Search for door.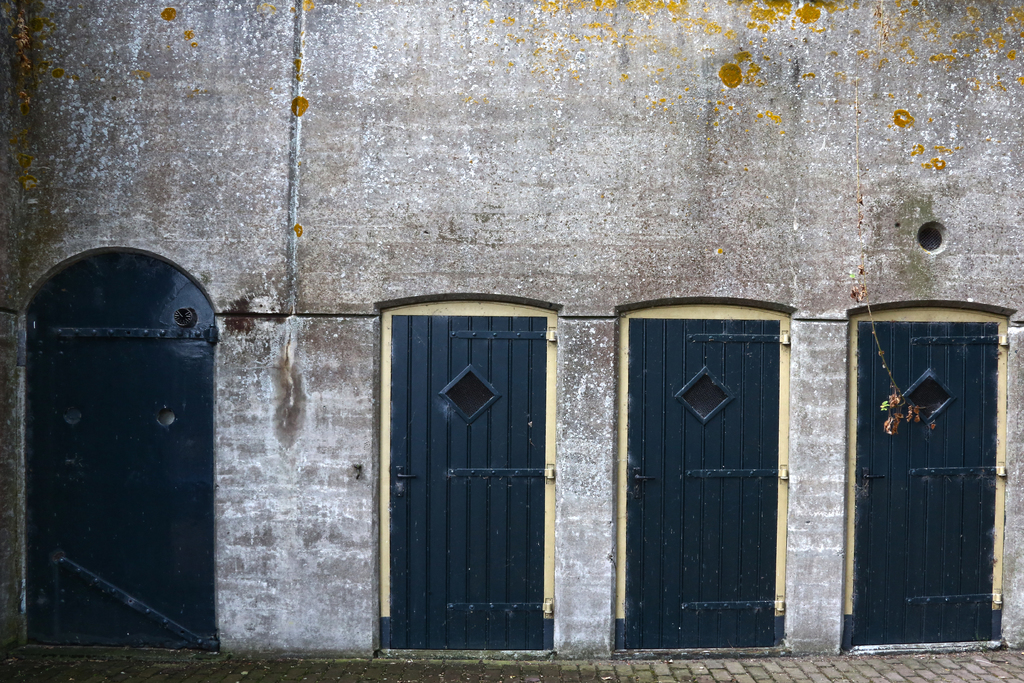
Found at pyautogui.locateOnScreen(388, 311, 552, 652).
